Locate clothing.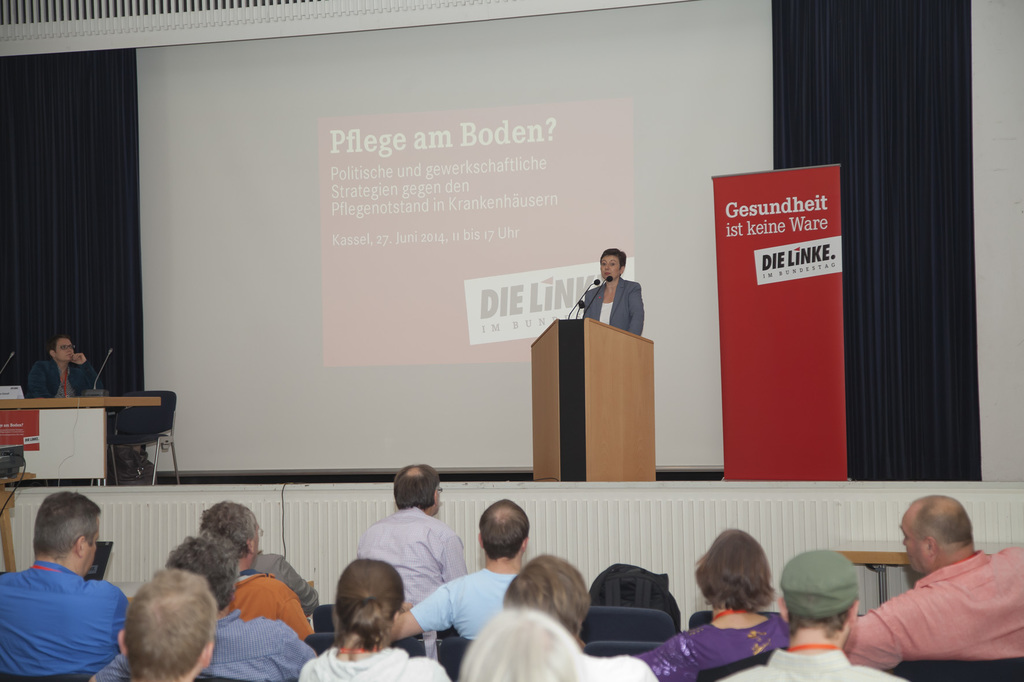
Bounding box: {"left": 674, "top": 614, "right": 783, "bottom": 681}.
